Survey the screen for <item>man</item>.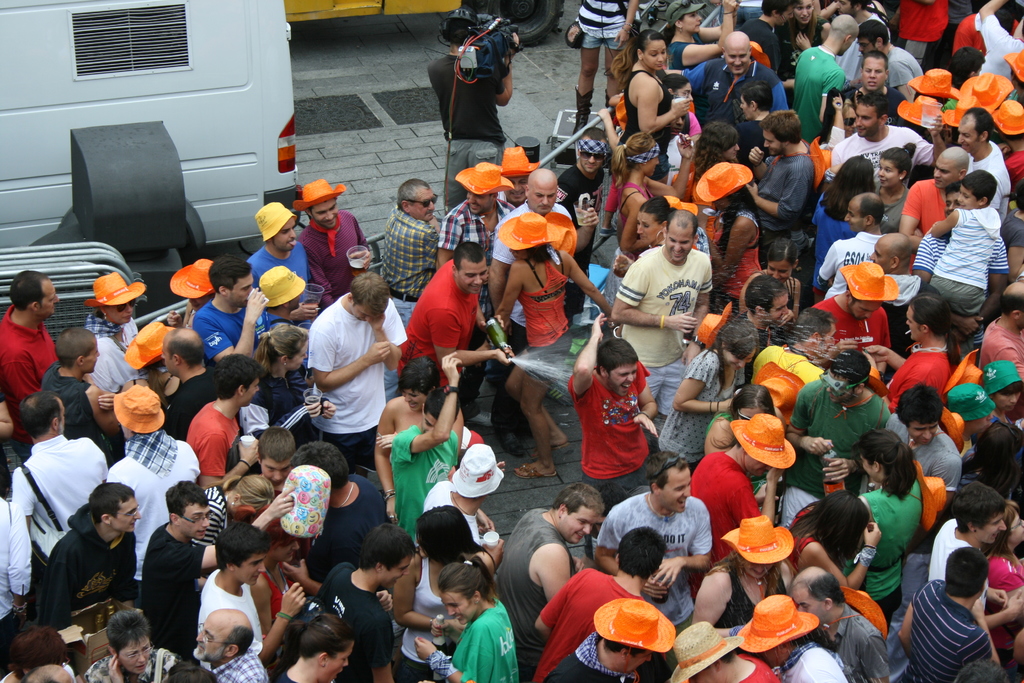
Survey found: box=[141, 477, 299, 659].
